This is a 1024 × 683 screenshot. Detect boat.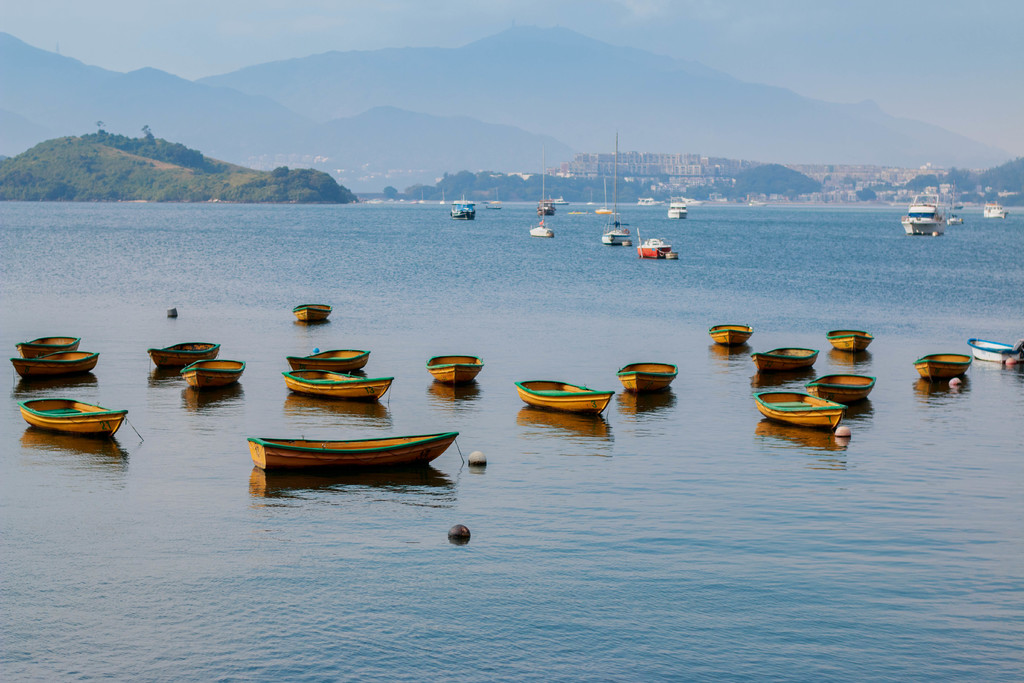
915,353,972,381.
